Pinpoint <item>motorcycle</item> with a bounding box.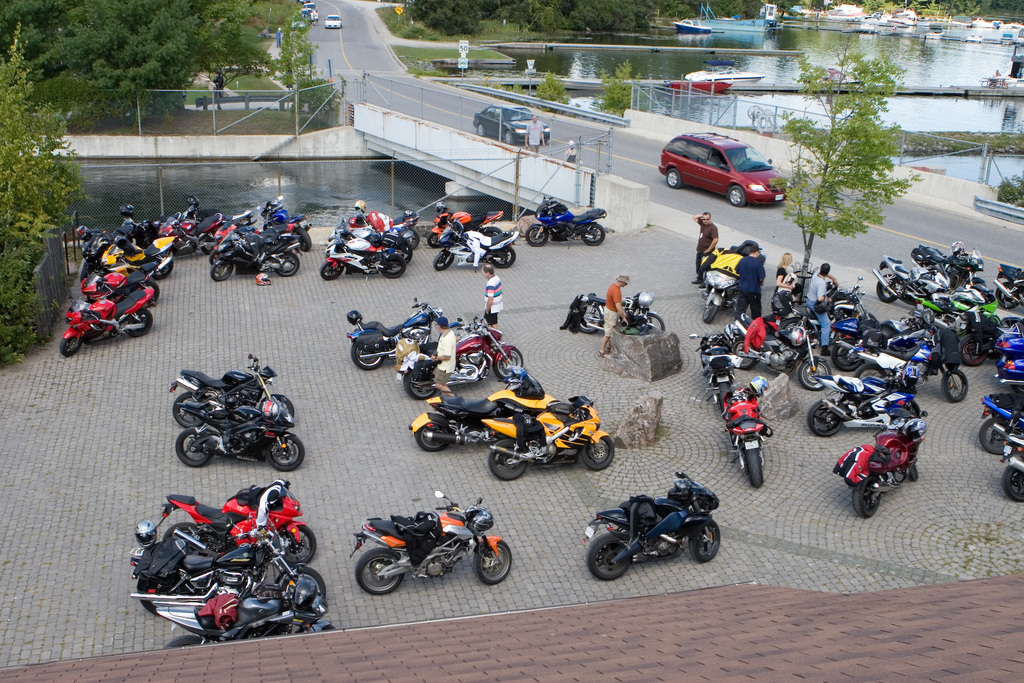
<bbox>165, 480, 317, 564</bbox>.
